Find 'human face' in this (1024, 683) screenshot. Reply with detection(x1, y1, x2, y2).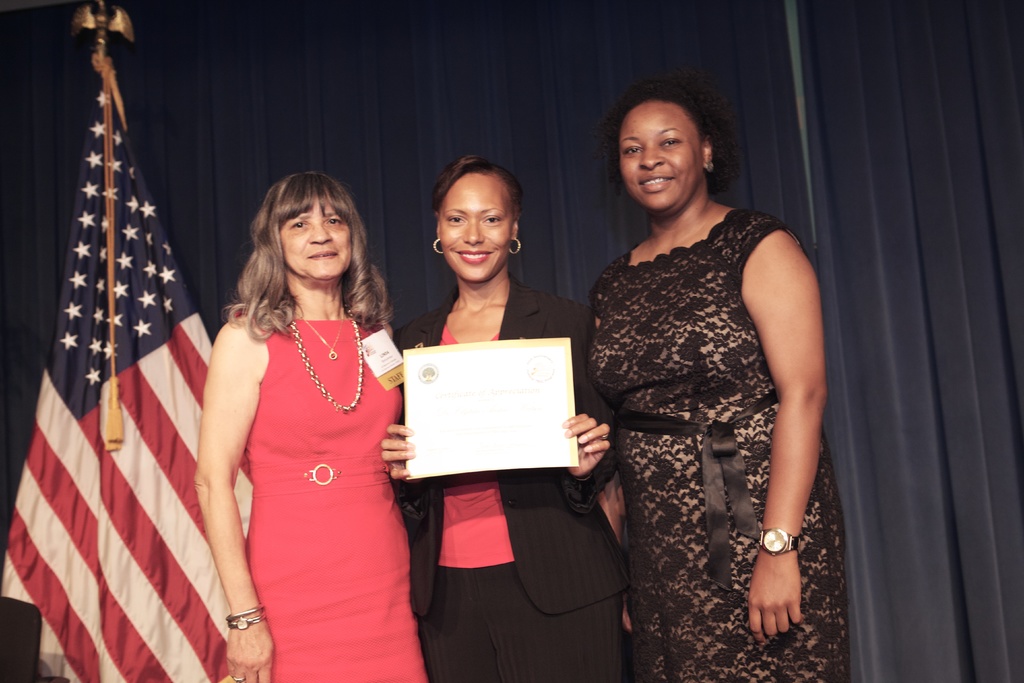
detection(282, 183, 351, 282).
